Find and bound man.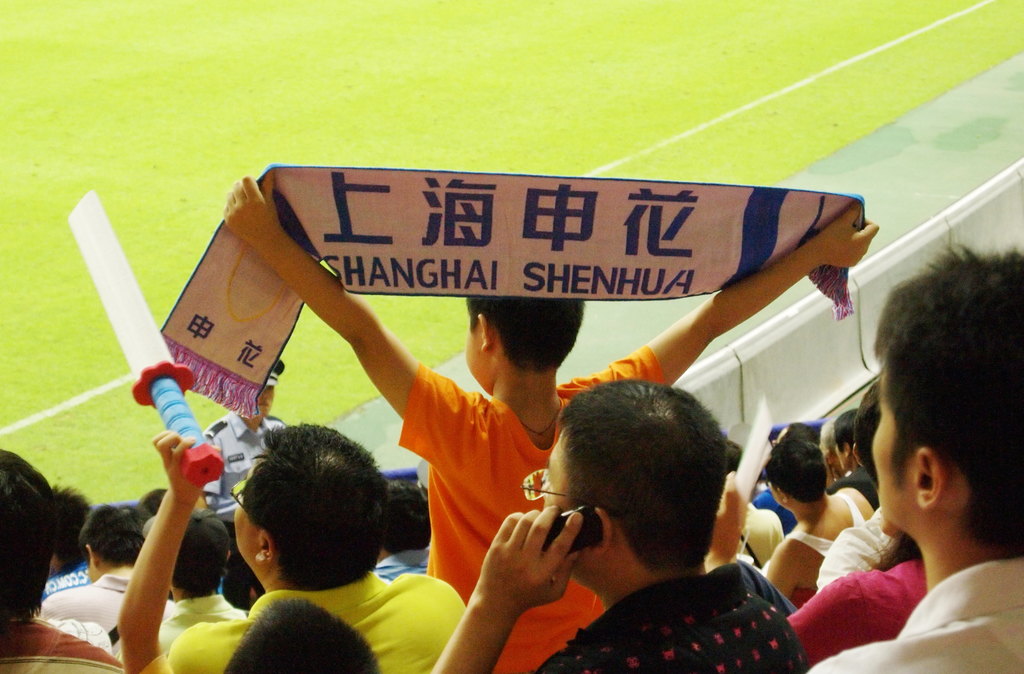
Bound: l=166, t=419, r=467, b=673.
